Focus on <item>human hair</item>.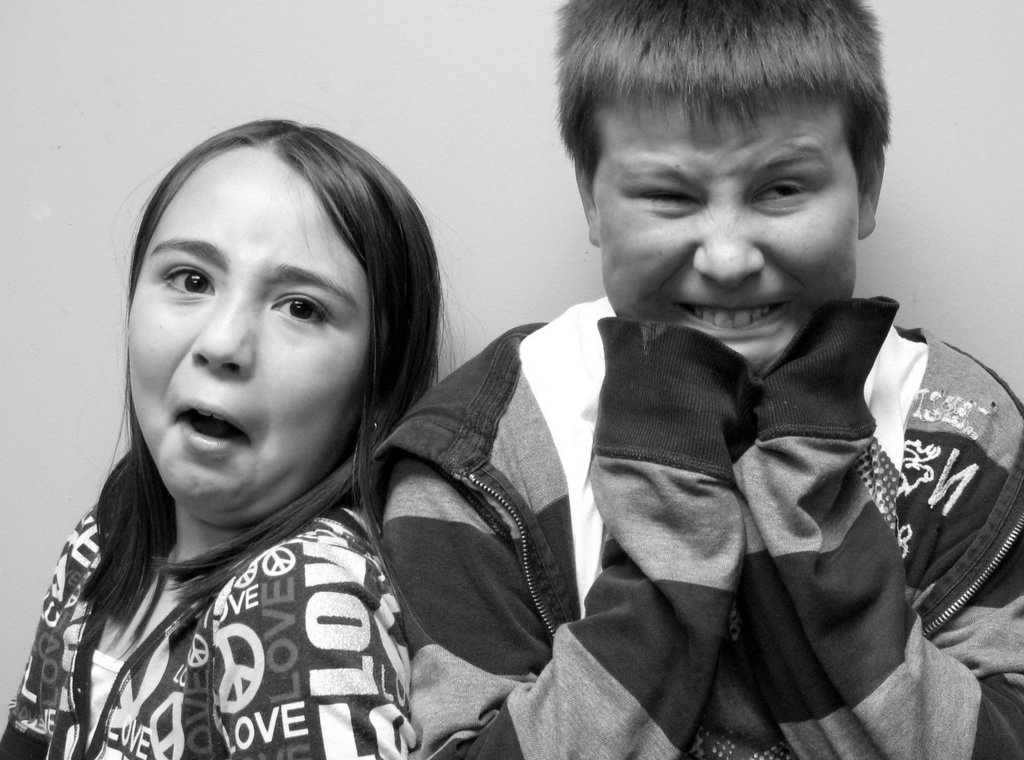
Focused at x1=108 y1=118 x2=447 y2=560.
